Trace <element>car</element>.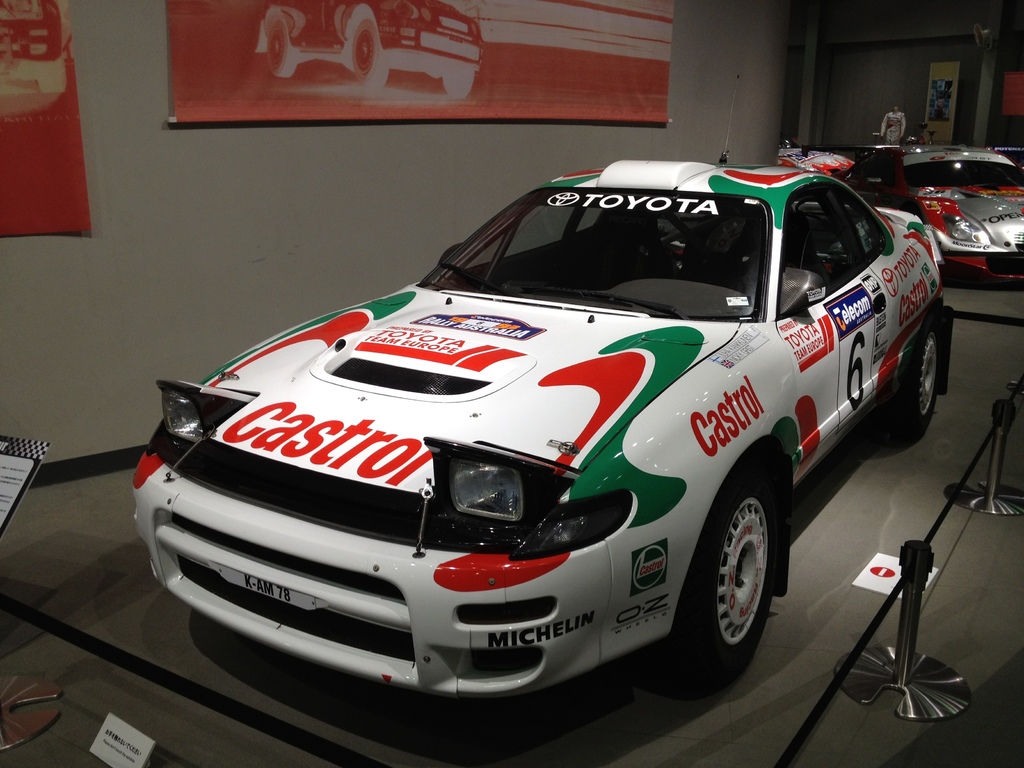
Traced to pyautogui.locateOnScreen(255, 0, 484, 98).
